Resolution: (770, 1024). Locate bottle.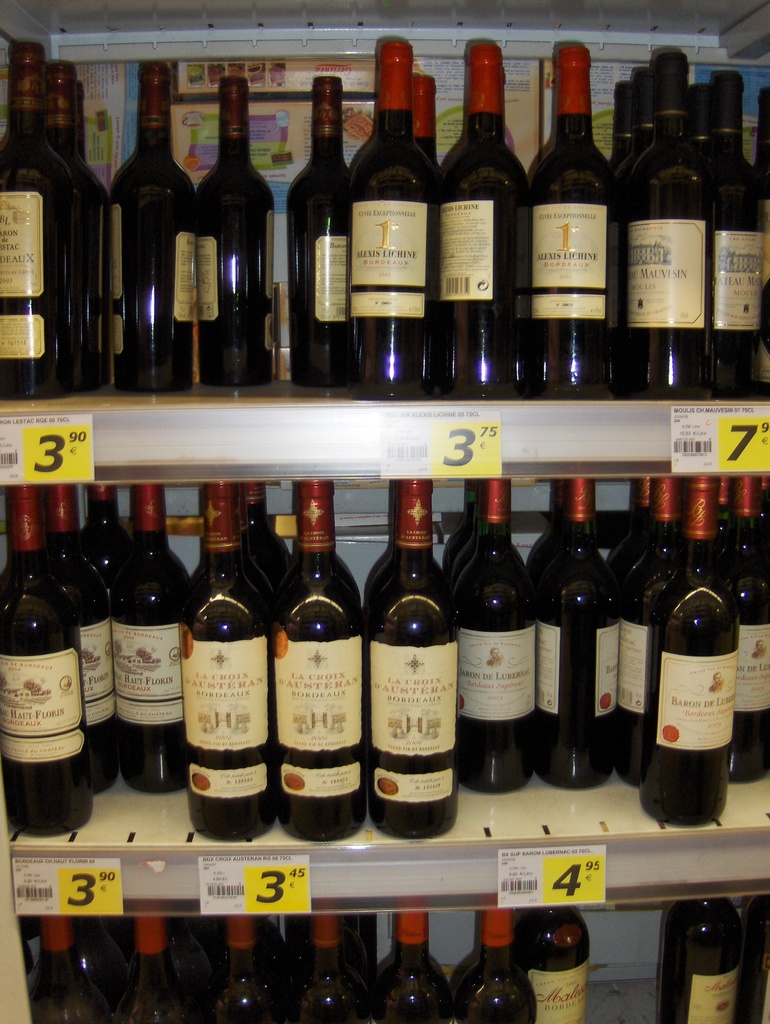
[527,476,560,571].
